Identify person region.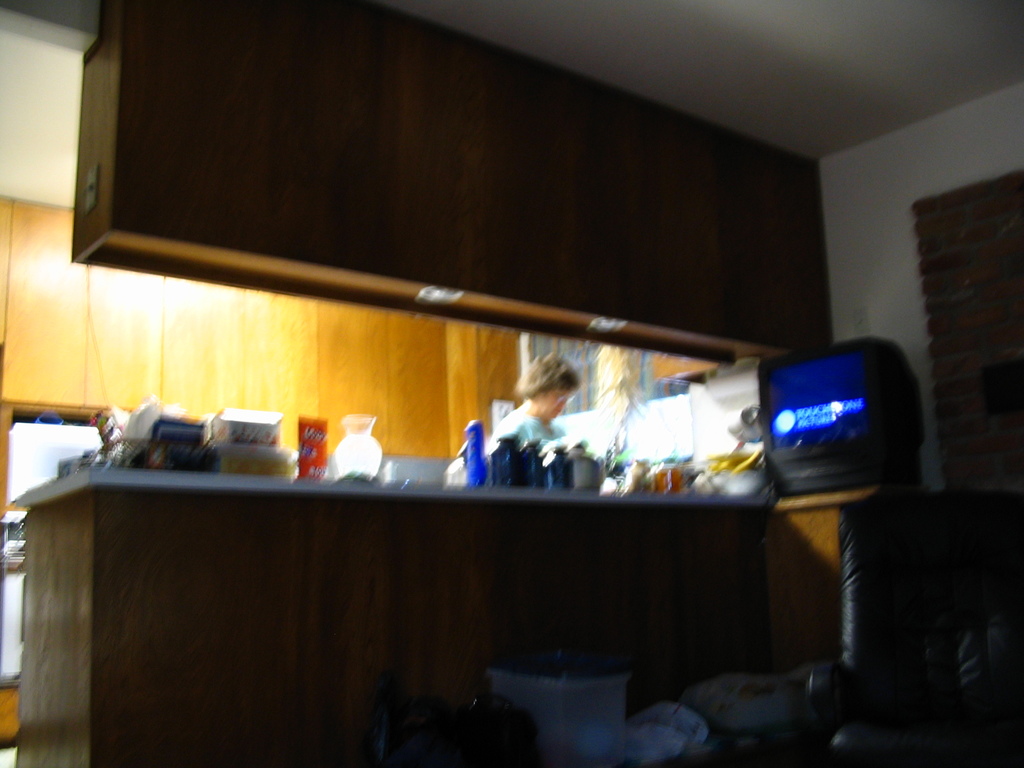
Region: [x1=490, y1=351, x2=577, y2=456].
